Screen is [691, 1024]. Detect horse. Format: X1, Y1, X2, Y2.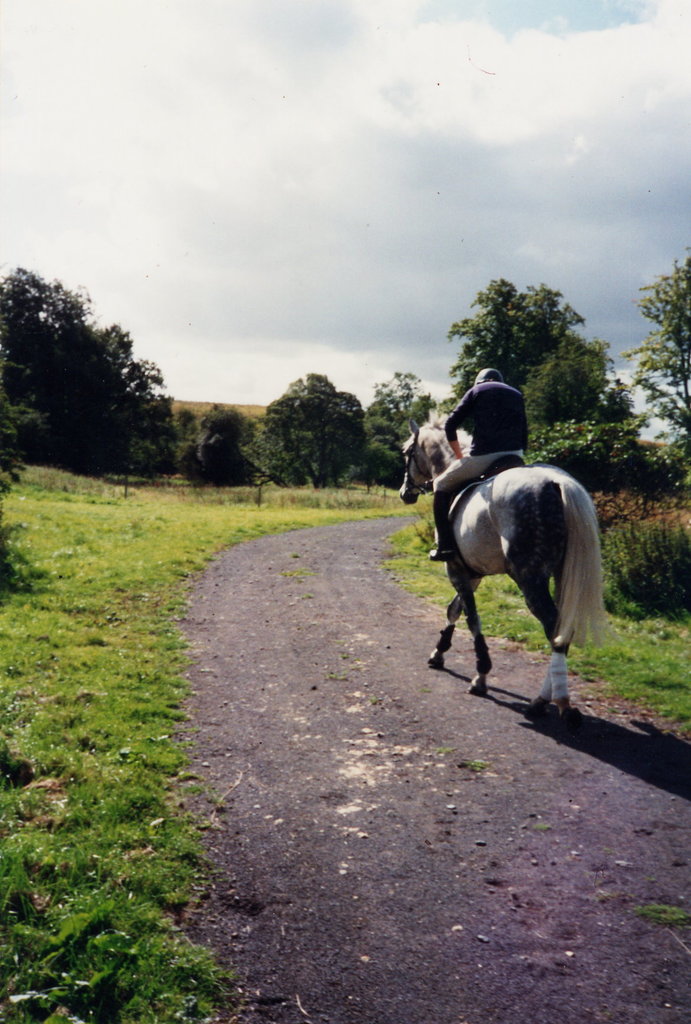
397, 403, 609, 727.
